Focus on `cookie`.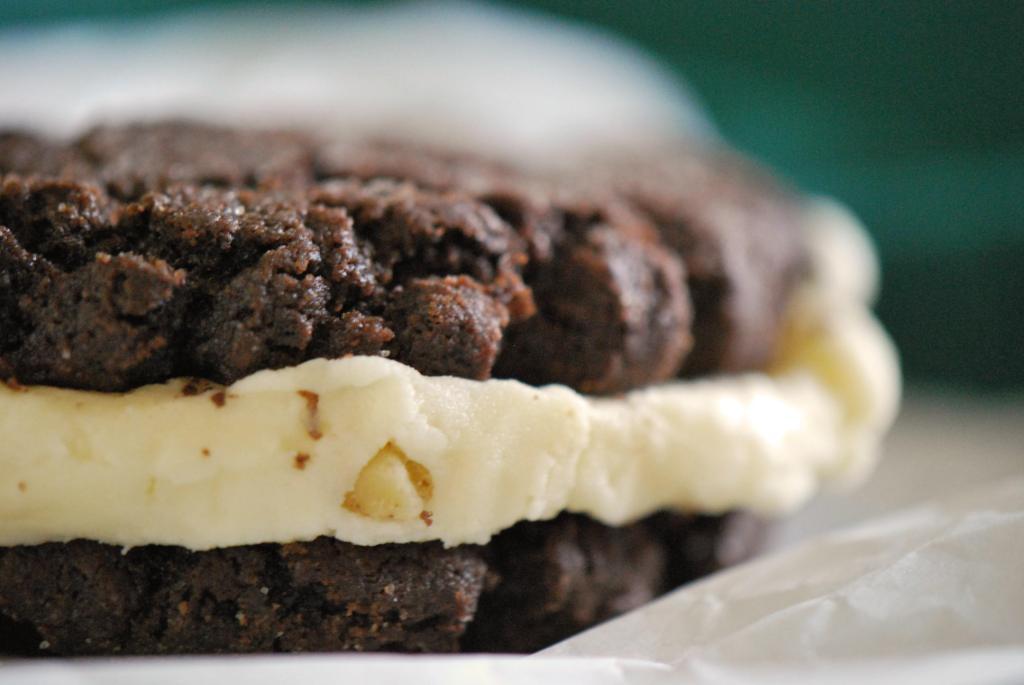
Focused at (0, 107, 901, 654).
